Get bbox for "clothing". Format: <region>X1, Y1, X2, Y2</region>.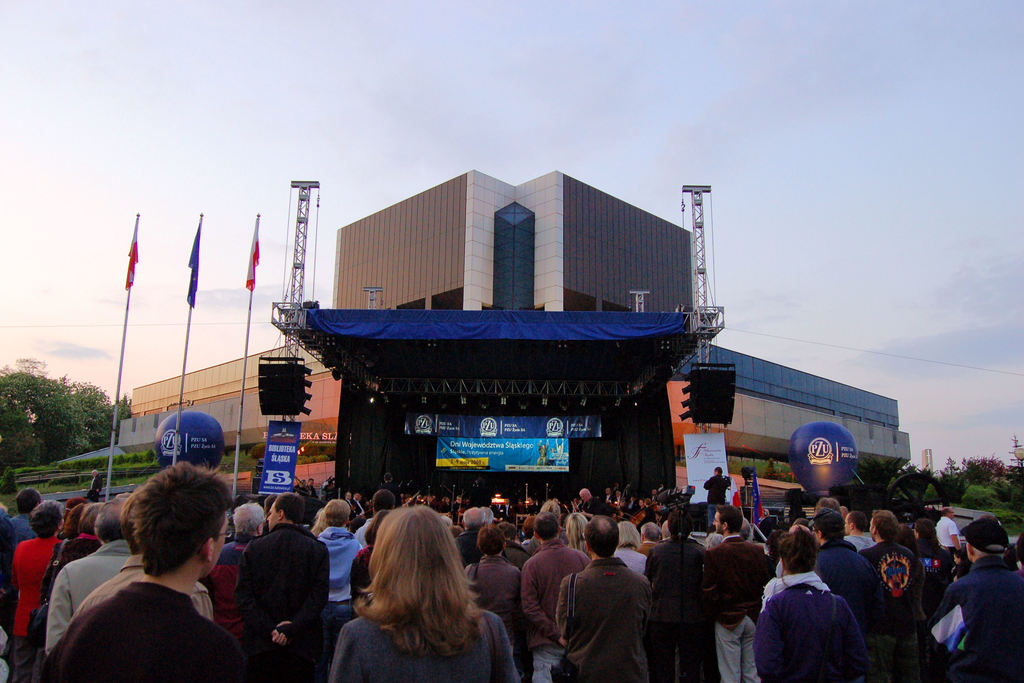
<region>932, 517, 964, 550</region>.
